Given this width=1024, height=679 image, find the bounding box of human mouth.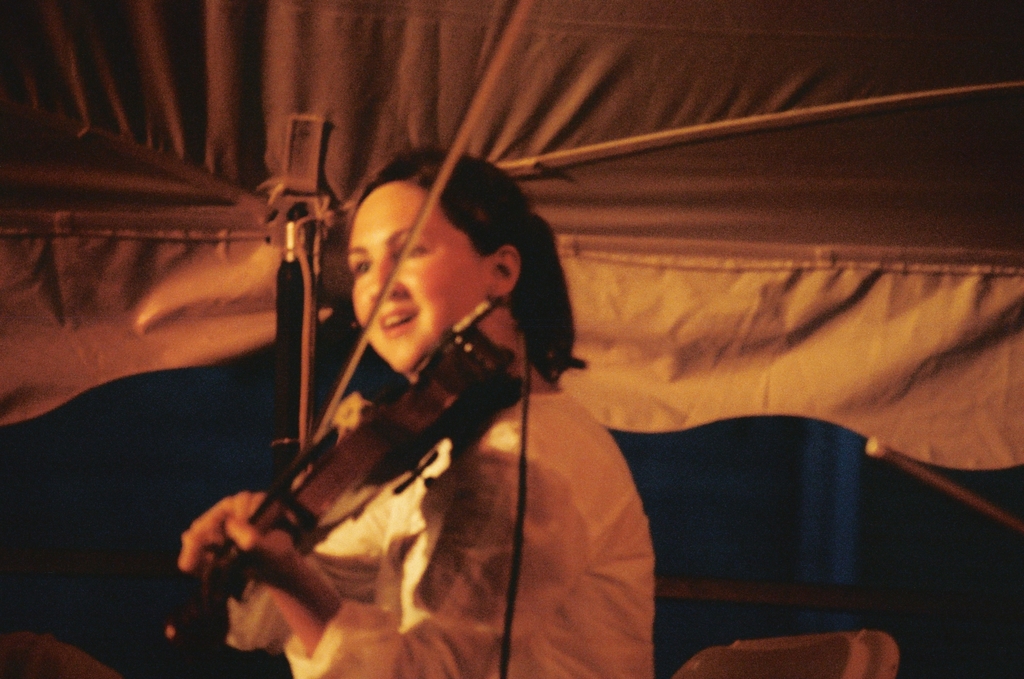
locate(381, 310, 416, 333).
